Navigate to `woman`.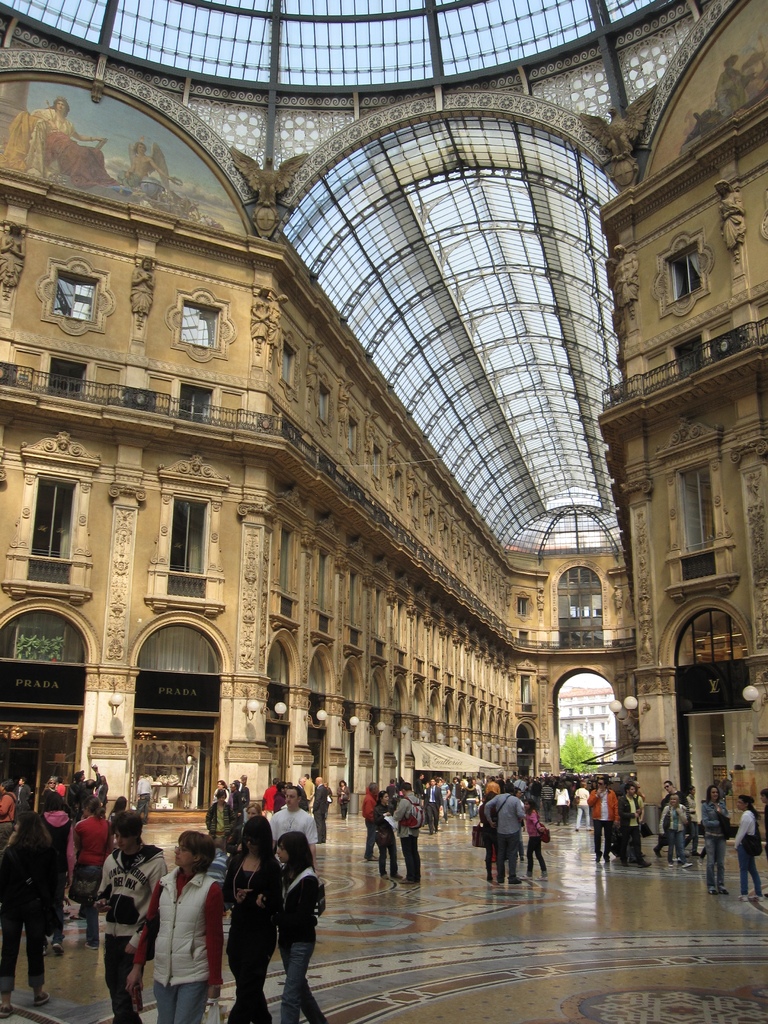
Navigation target: [169, 745, 183, 800].
